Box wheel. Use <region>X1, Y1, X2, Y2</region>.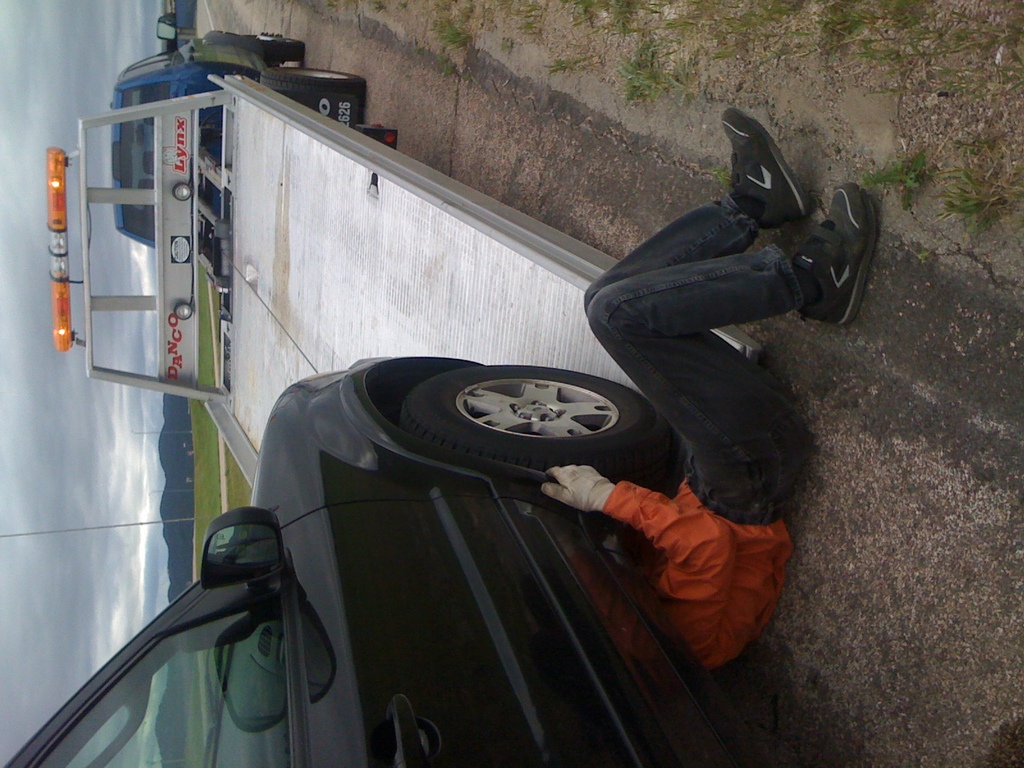
<region>393, 368, 656, 484</region>.
